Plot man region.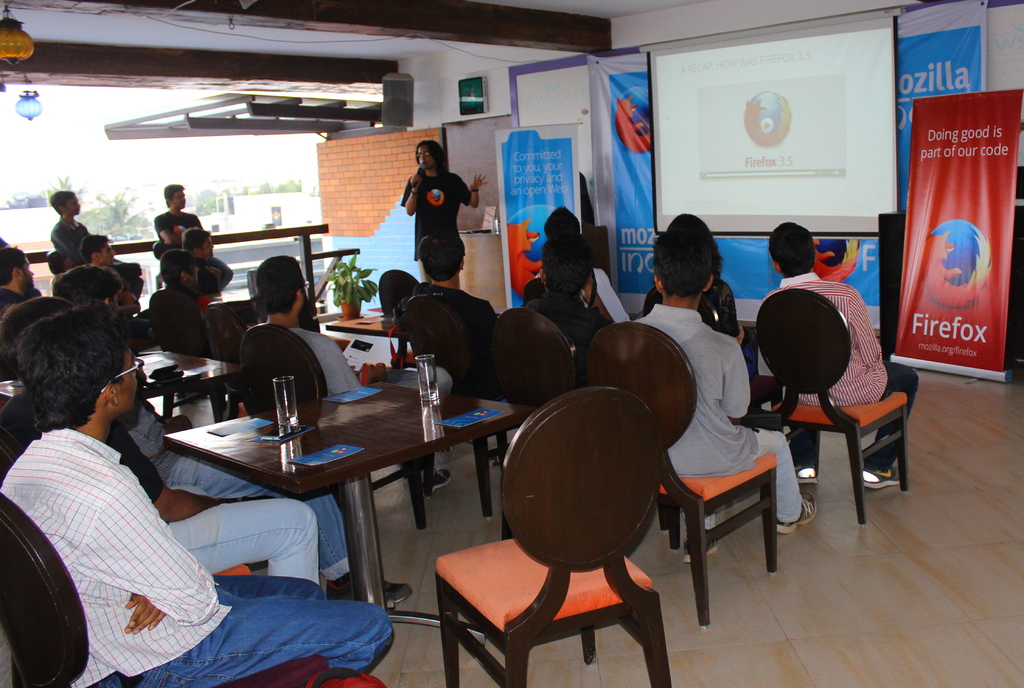
Plotted at bbox=[79, 233, 118, 260].
